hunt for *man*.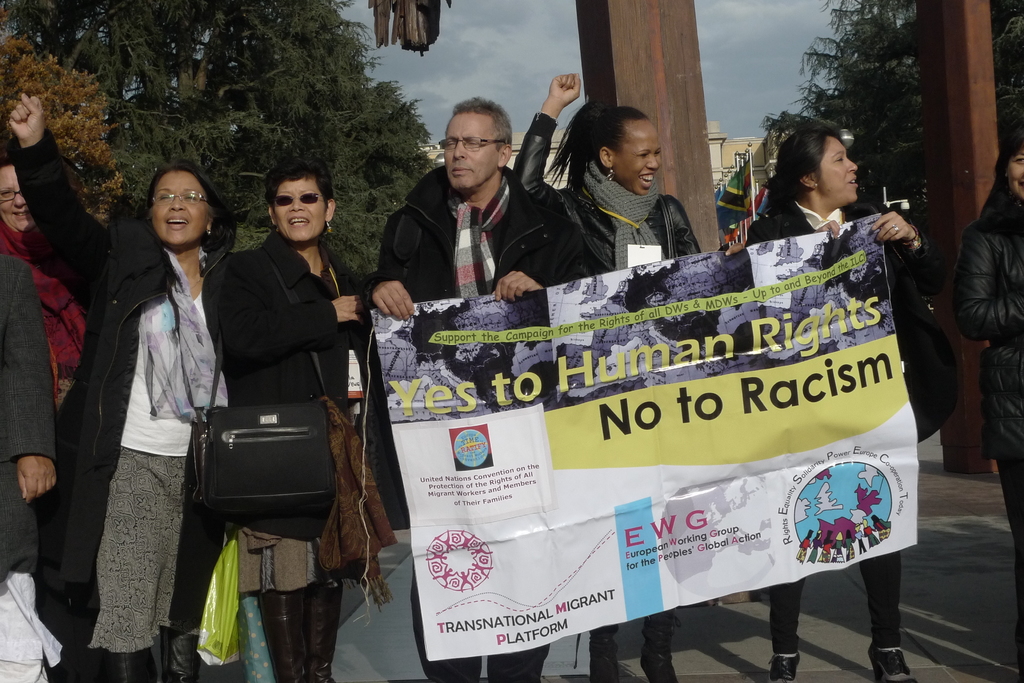
Hunted down at (left=356, top=96, right=573, bottom=682).
